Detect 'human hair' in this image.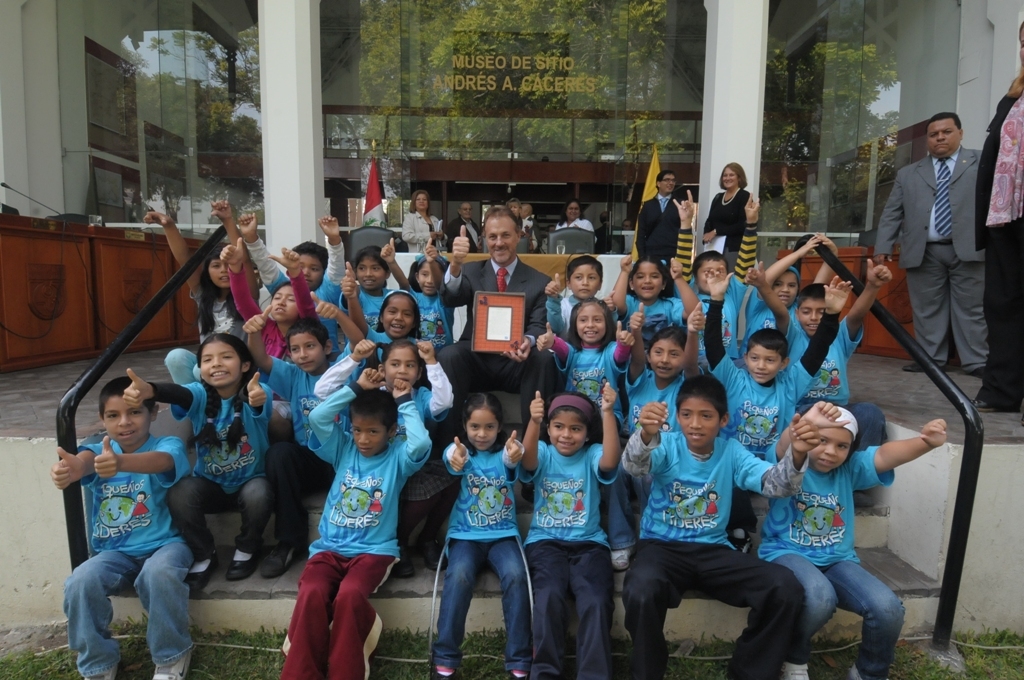
Detection: (x1=745, y1=326, x2=789, y2=360).
